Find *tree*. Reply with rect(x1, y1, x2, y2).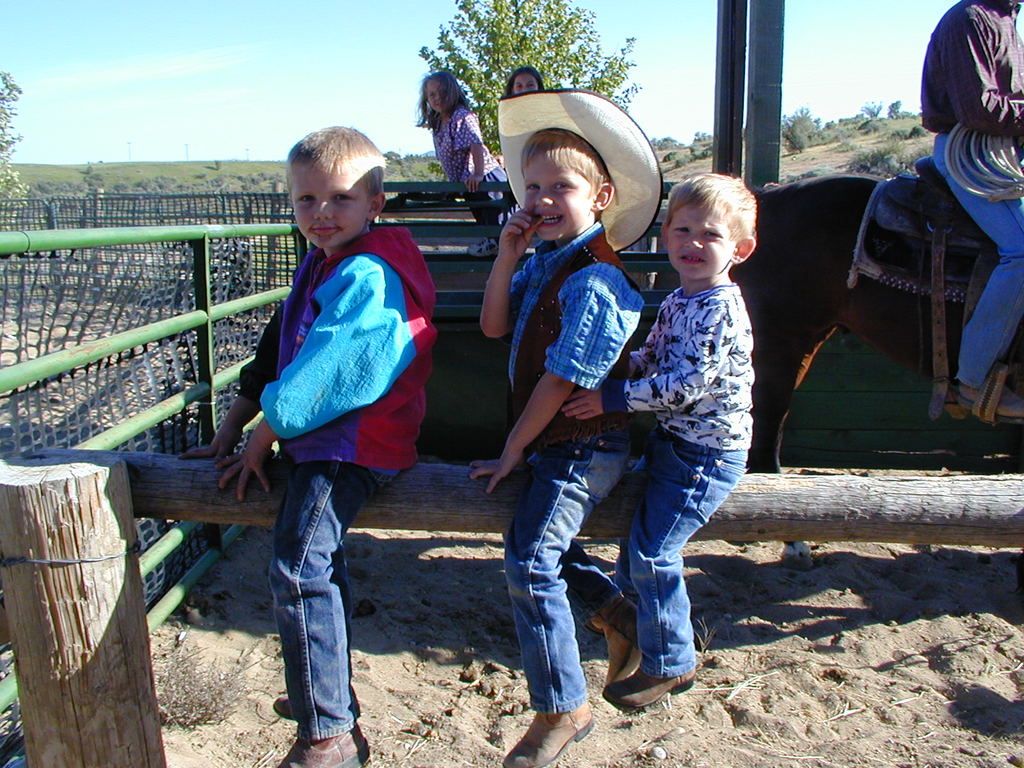
rect(862, 99, 883, 119).
